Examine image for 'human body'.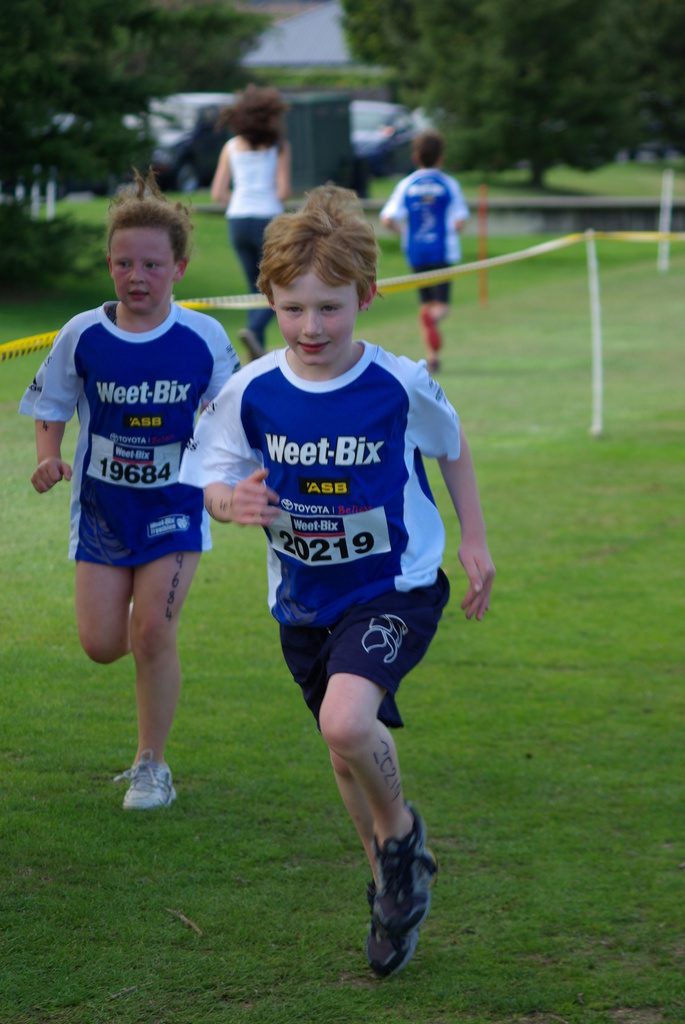
Examination result: [x1=384, y1=127, x2=468, y2=369].
